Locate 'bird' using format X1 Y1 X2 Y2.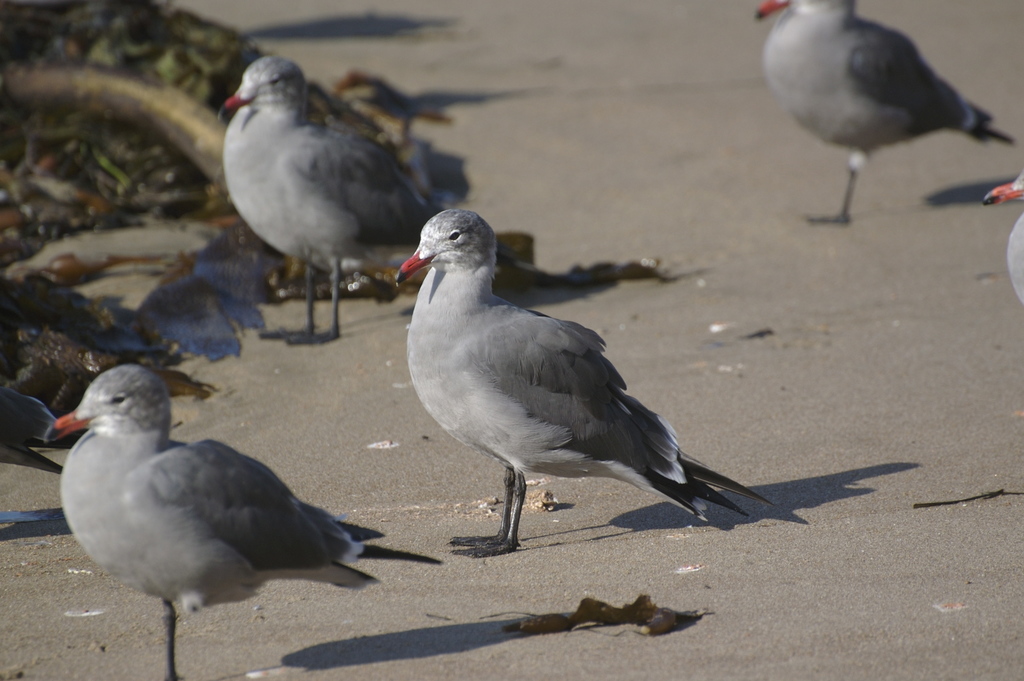
758 0 1020 231.
